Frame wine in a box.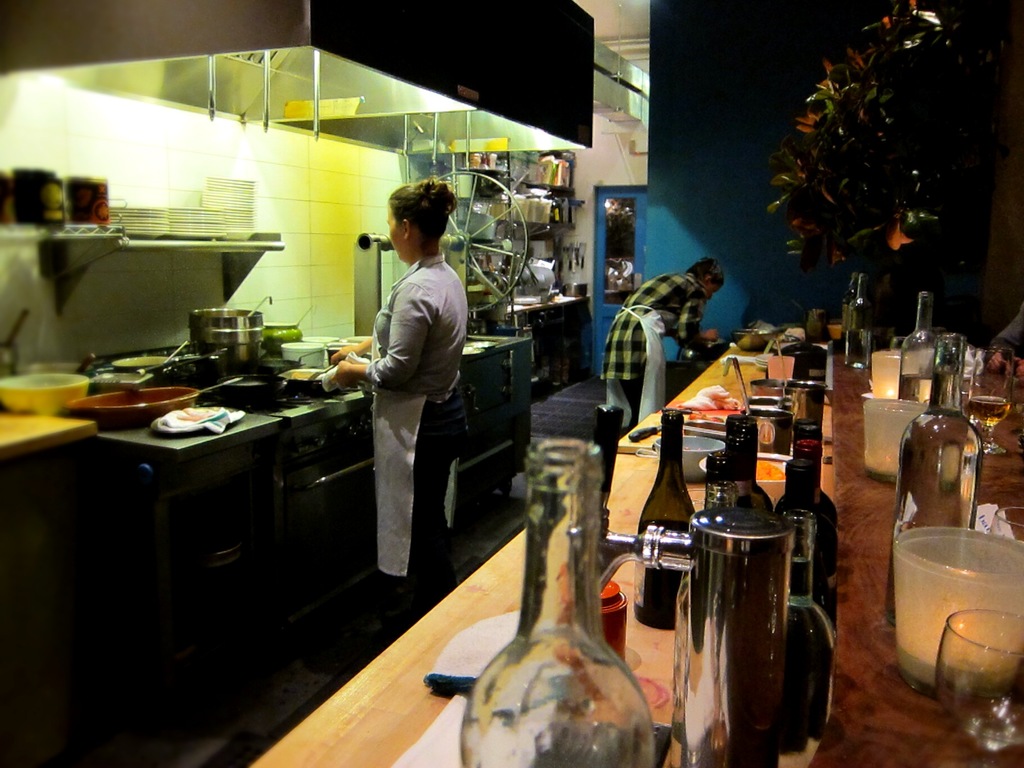
(x1=895, y1=275, x2=947, y2=394).
